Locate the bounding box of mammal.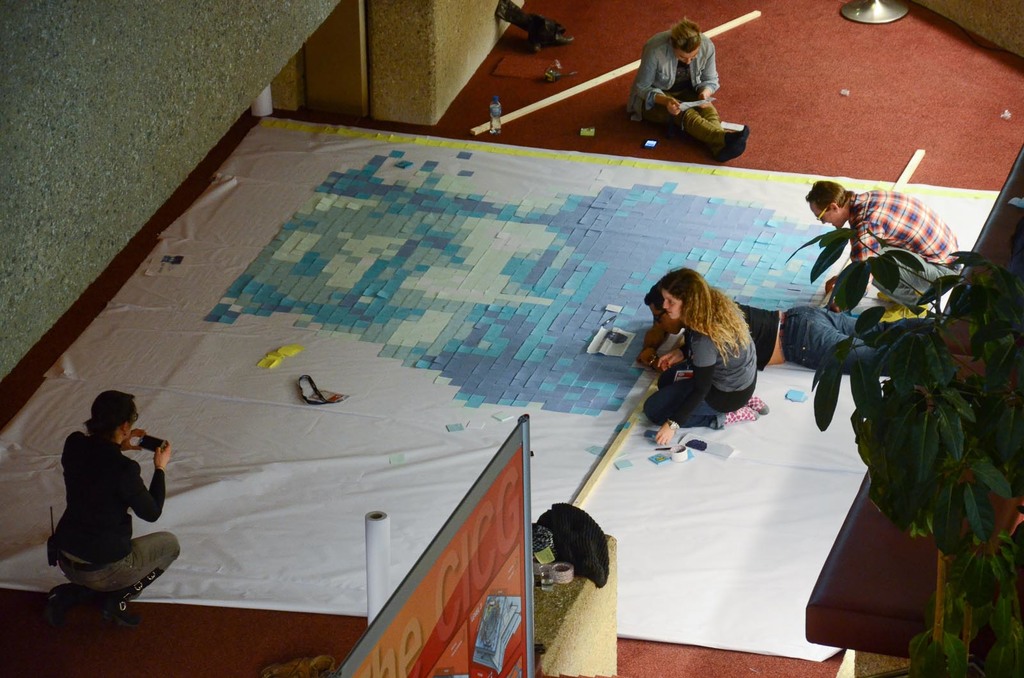
Bounding box: crop(802, 181, 958, 319).
